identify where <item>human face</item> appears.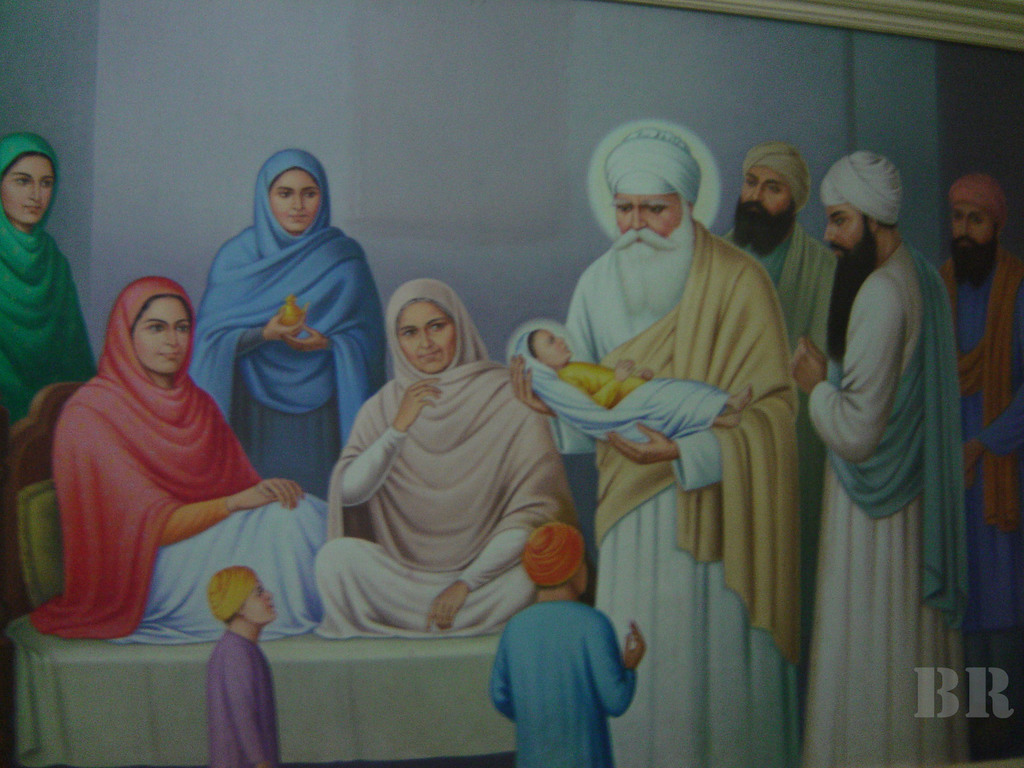
Appears at (x1=610, y1=195, x2=676, y2=254).
